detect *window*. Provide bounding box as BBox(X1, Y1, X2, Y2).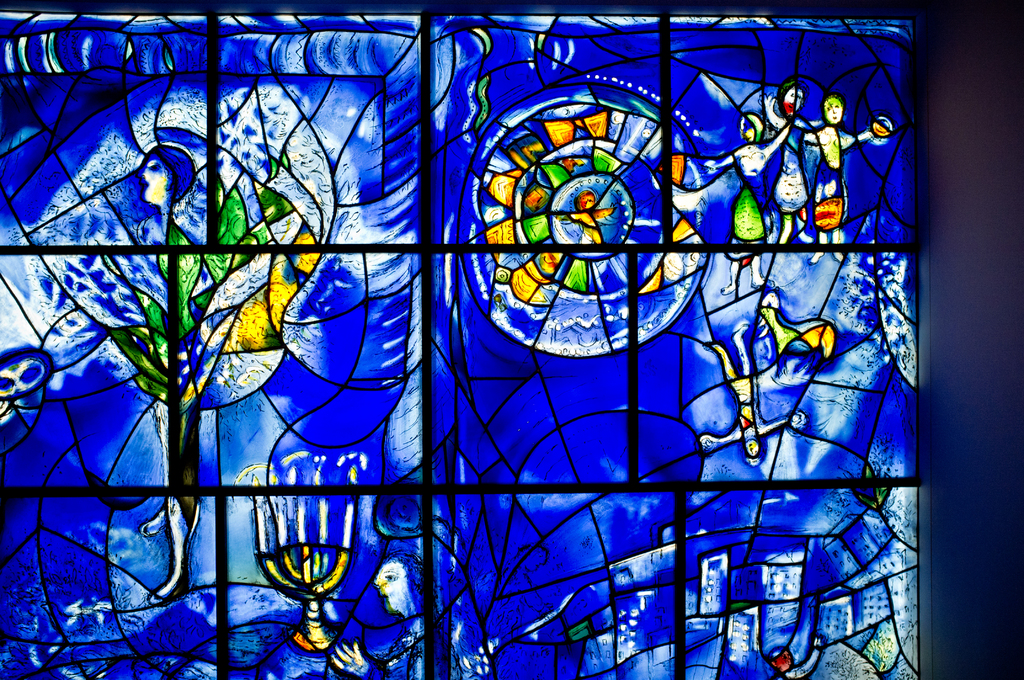
BBox(1, 15, 918, 679).
